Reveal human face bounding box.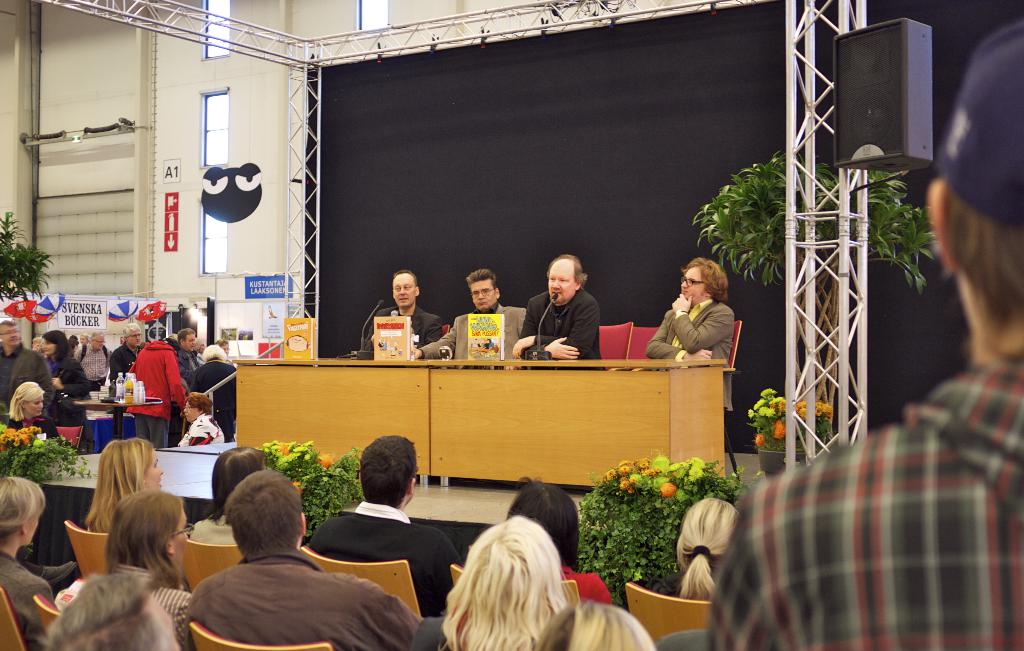
Revealed: box(393, 273, 414, 306).
